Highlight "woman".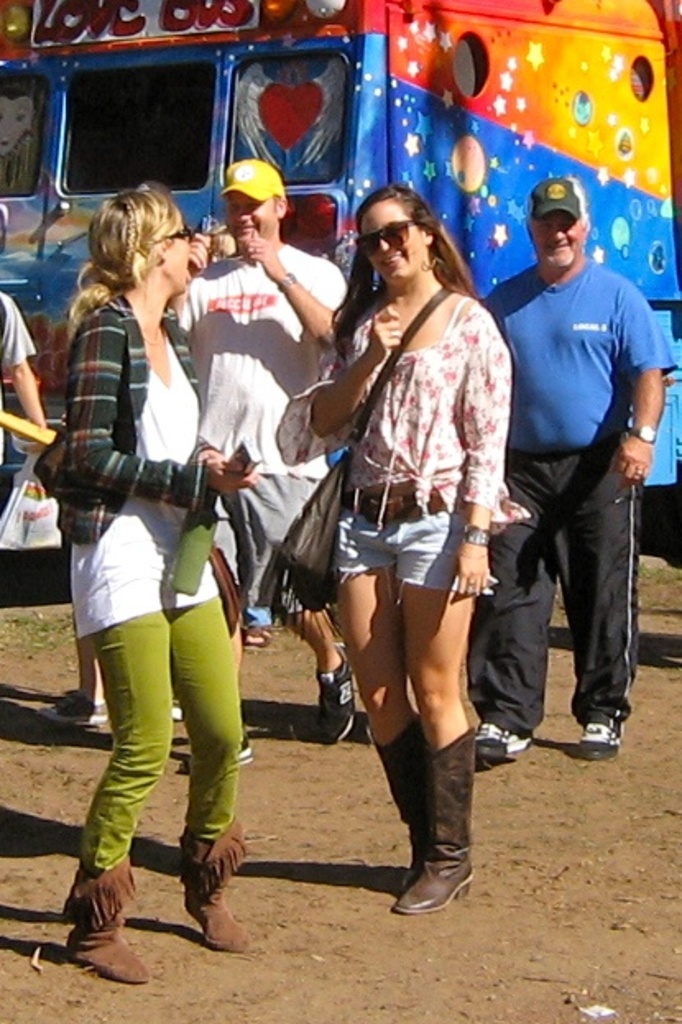
Highlighted region: l=30, t=186, r=253, b=985.
